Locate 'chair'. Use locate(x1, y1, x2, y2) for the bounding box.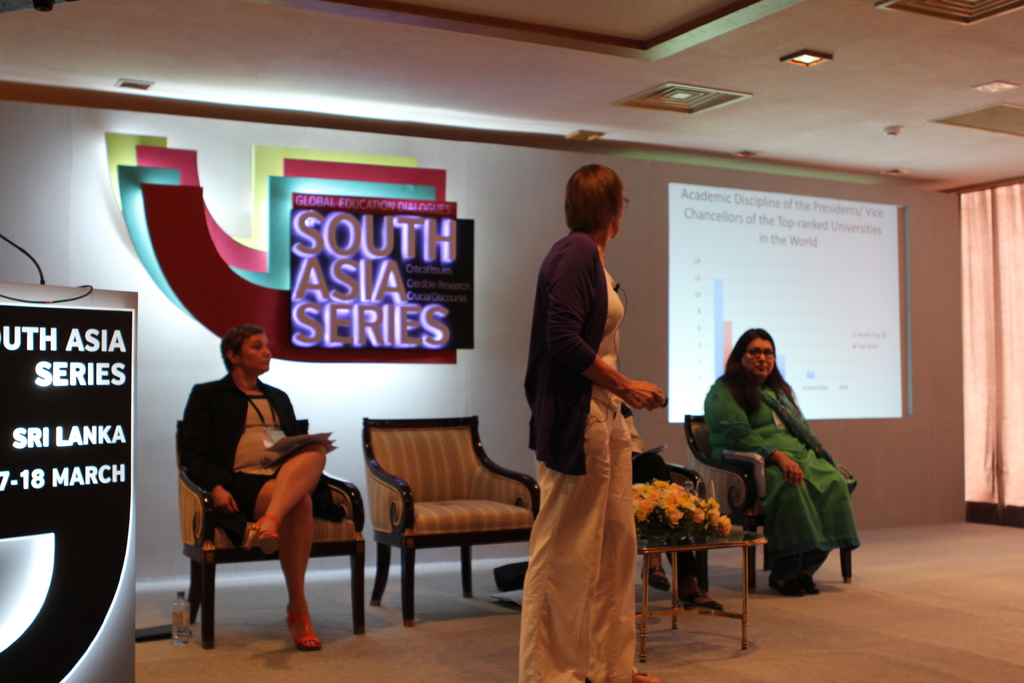
locate(343, 413, 533, 634).
